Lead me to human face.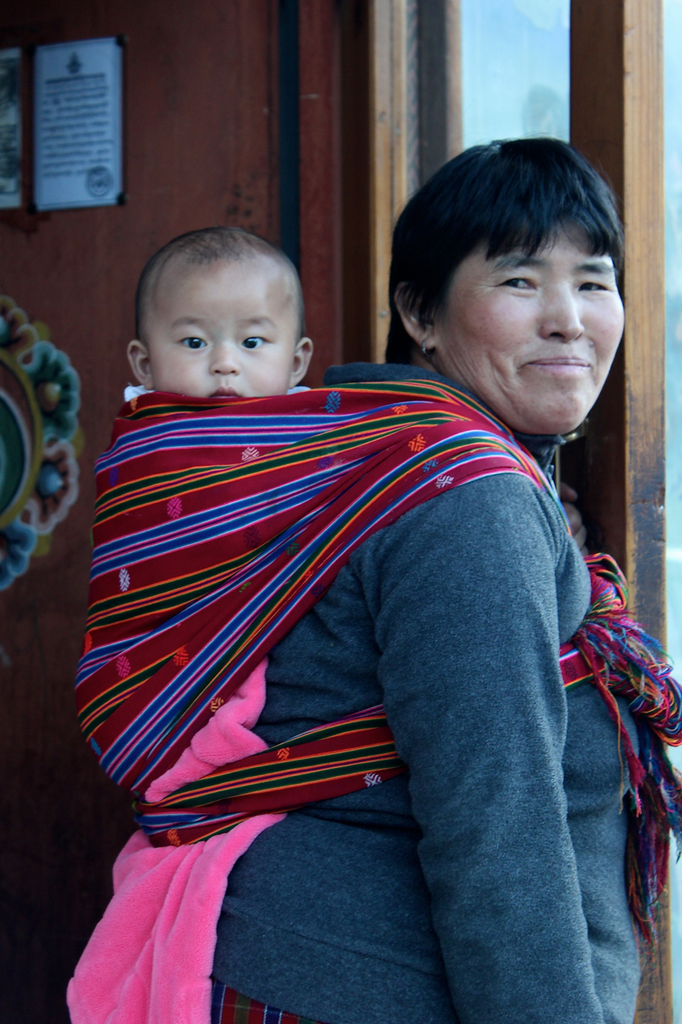
Lead to l=145, t=260, r=298, b=406.
